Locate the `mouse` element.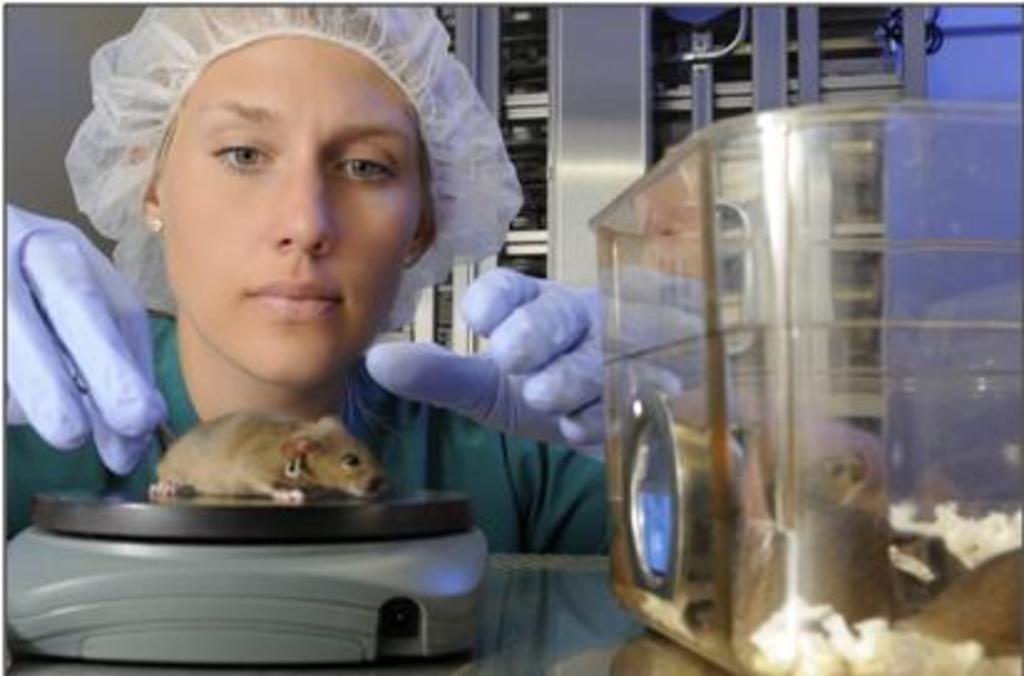
Element bbox: [x1=142, y1=403, x2=398, y2=507].
